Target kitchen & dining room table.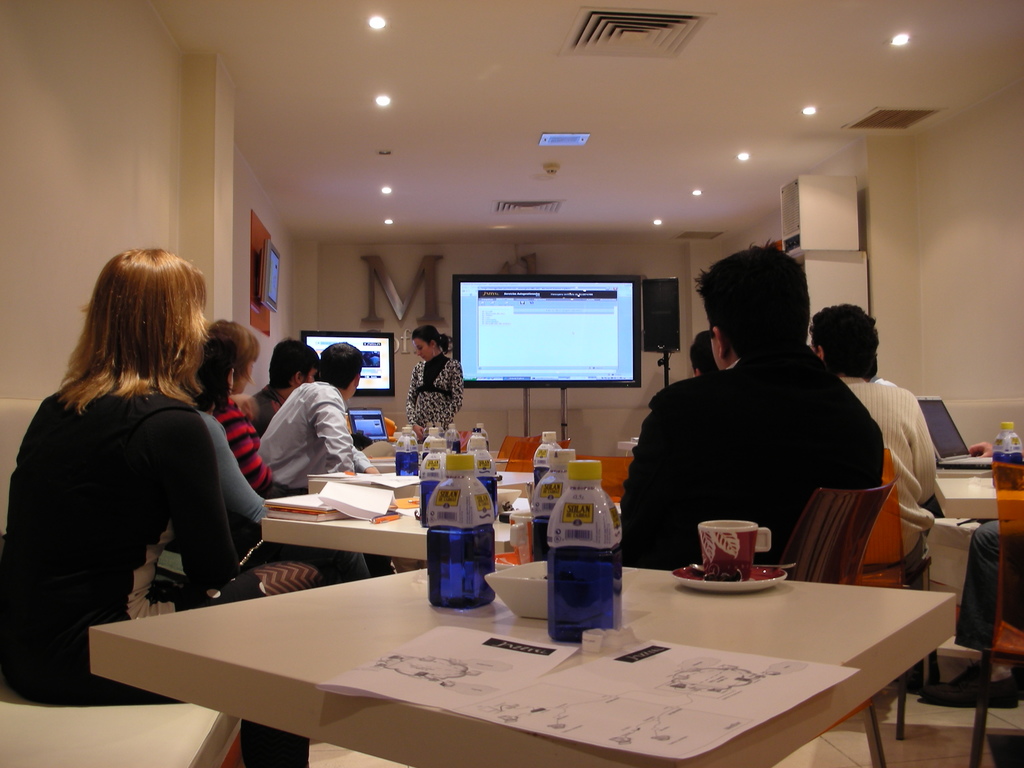
Target region: left=9, top=518, right=987, bottom=759.
